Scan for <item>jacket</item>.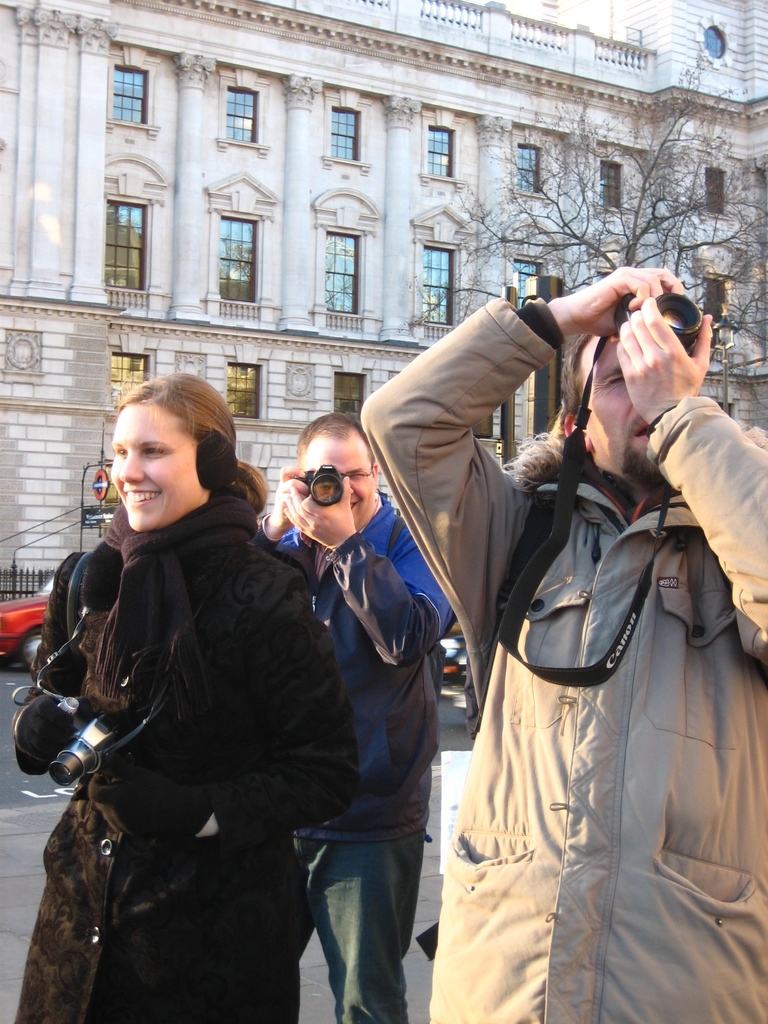
Scan result: rect(0, 488, 344, 1023).
